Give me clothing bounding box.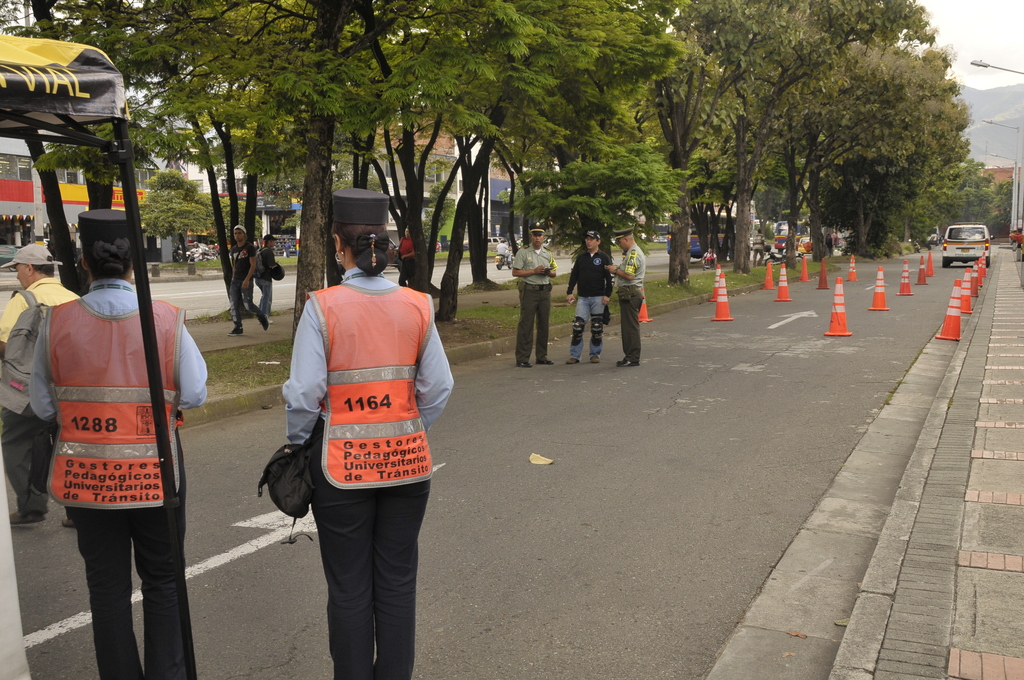
BBox(567, 255, 609, 358).
